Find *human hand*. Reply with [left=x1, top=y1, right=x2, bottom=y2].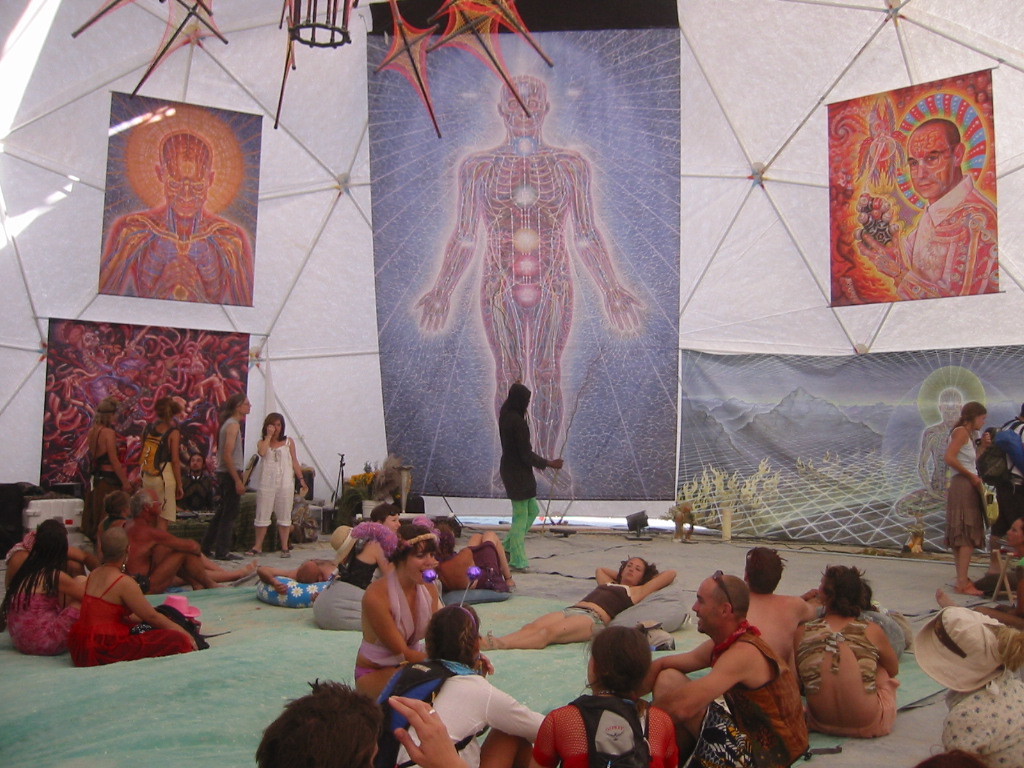
[left=479, top=653, right=495, bottom=679].
